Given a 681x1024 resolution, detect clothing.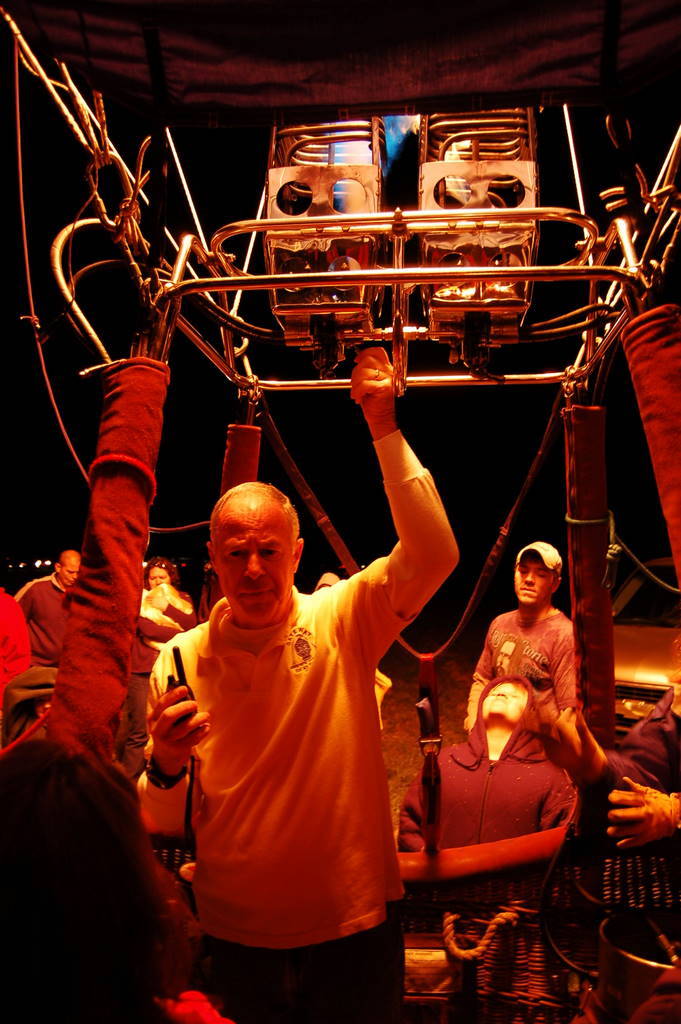
[12, 572, 72, 667].
